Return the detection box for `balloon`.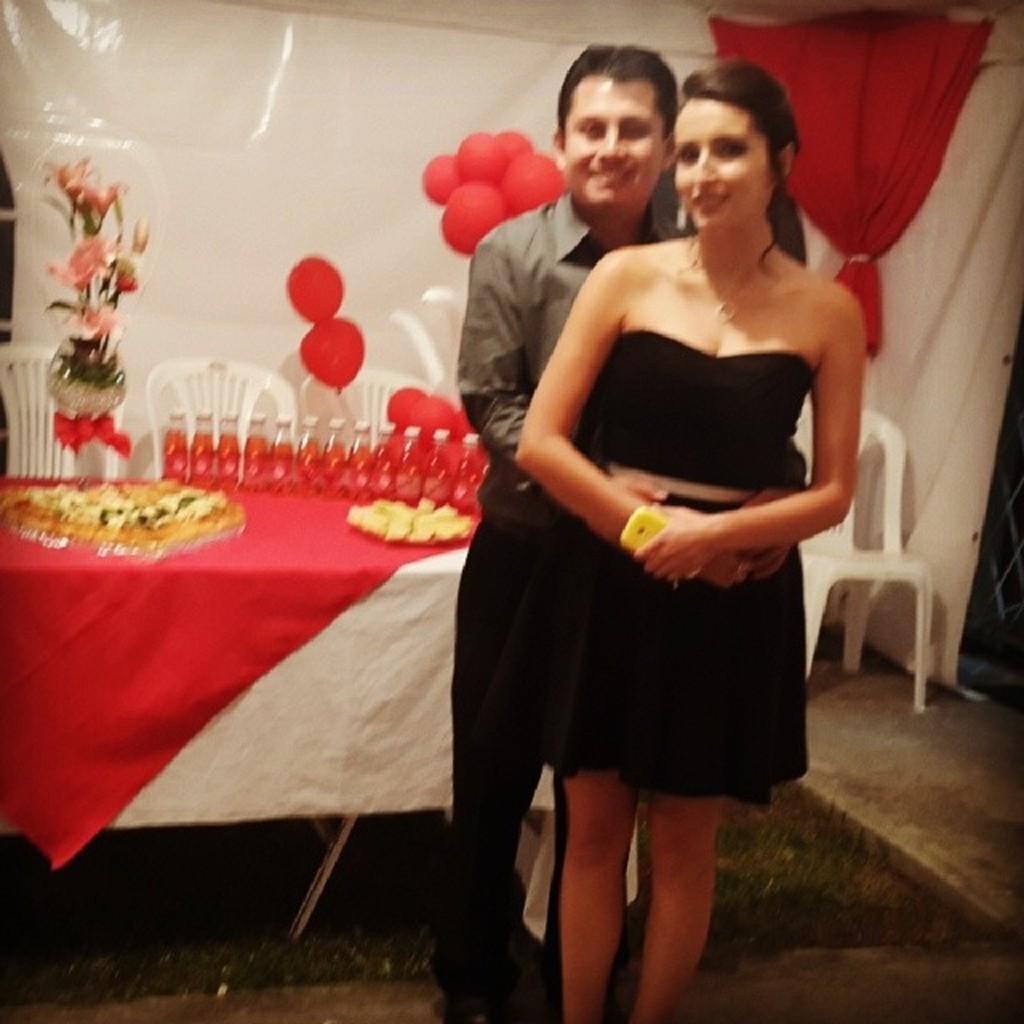
pyautogui.locateOnScreen(442, 184, 504, 254).
